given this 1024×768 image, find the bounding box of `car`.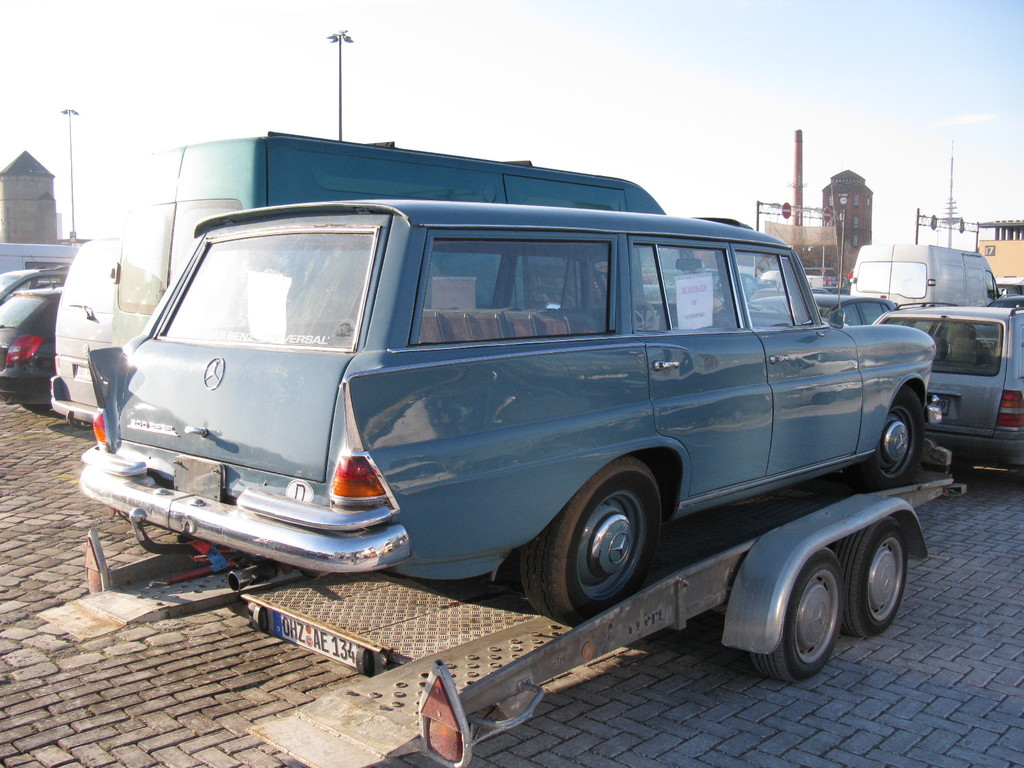
0/253/62/413.
